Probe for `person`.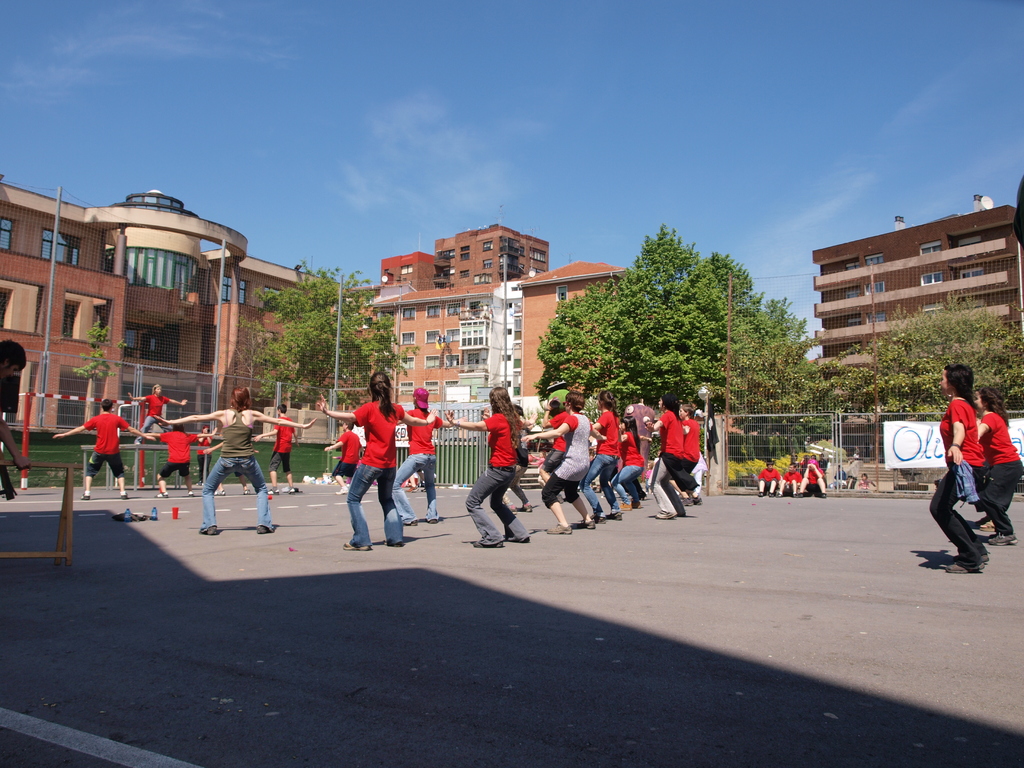
Probe result: (919,353,1005,578).
